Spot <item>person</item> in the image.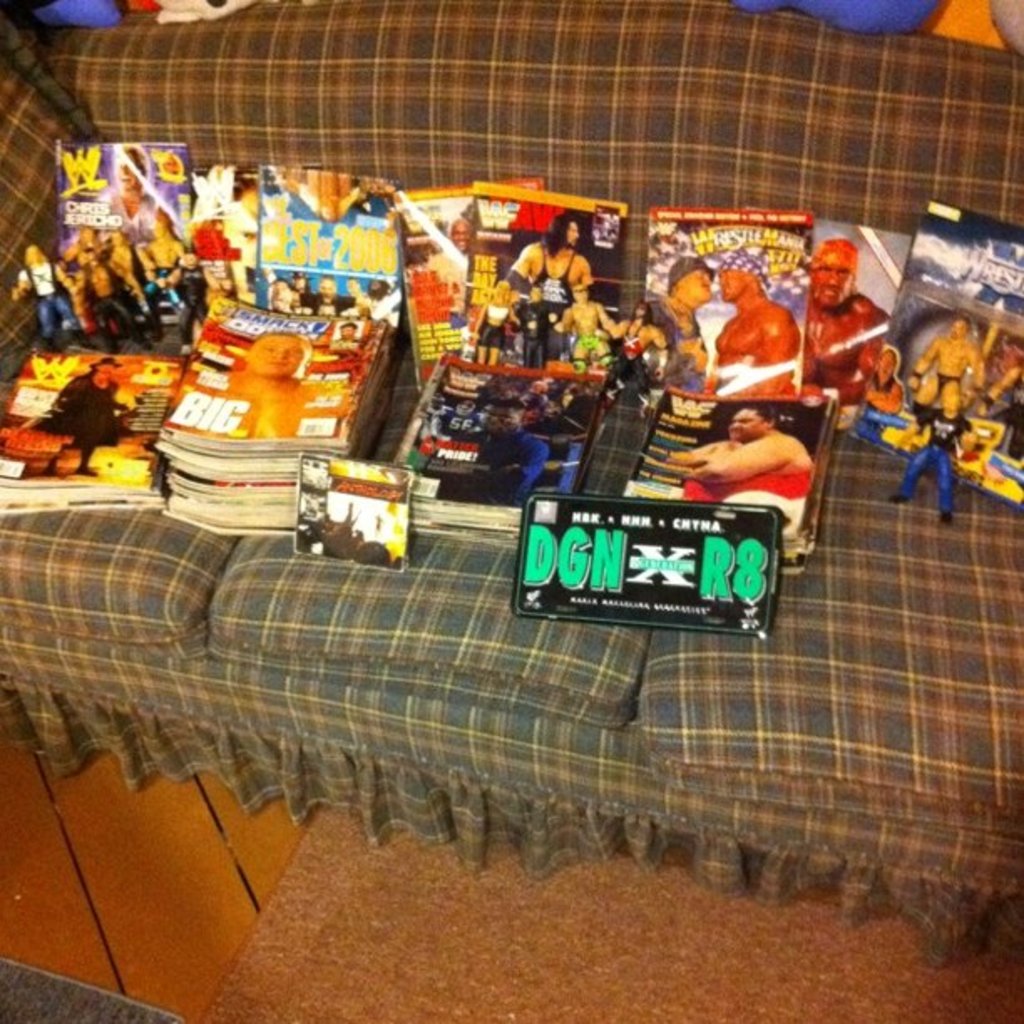
<item>person</item> found at [544,284,606,368].
